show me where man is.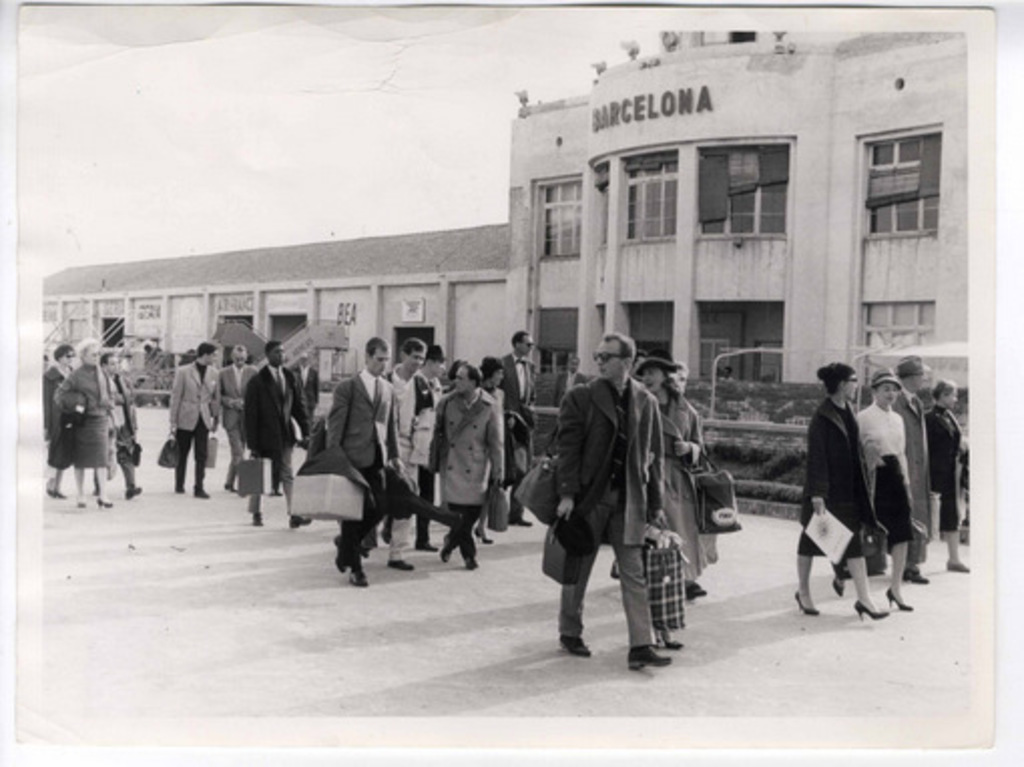
man is at select_region(379, 337, 432, 570).
